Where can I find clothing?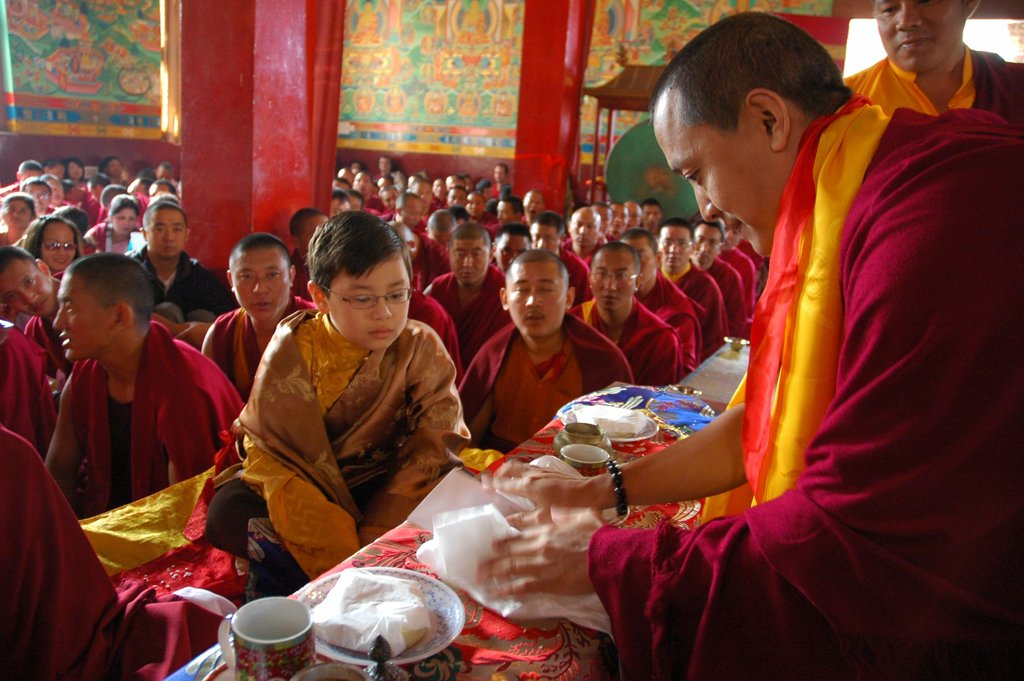
You can find it at box(417, 268, 512, 371).
